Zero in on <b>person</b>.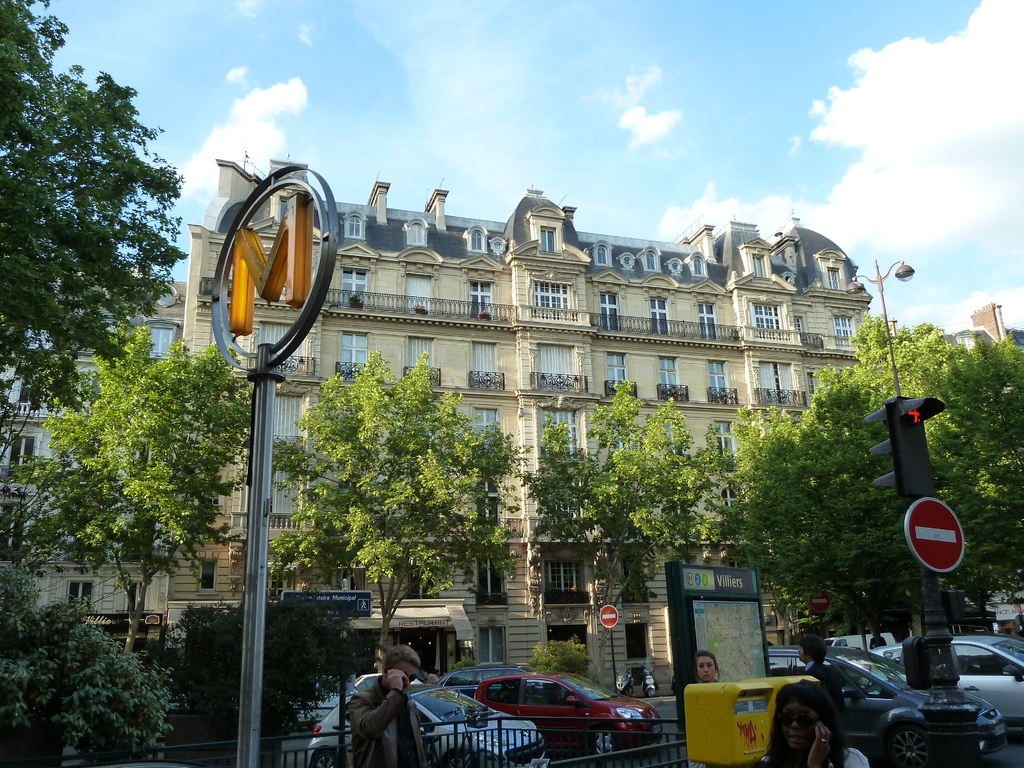
Zeroed in: bbox=(755, 680, 868, 767).
